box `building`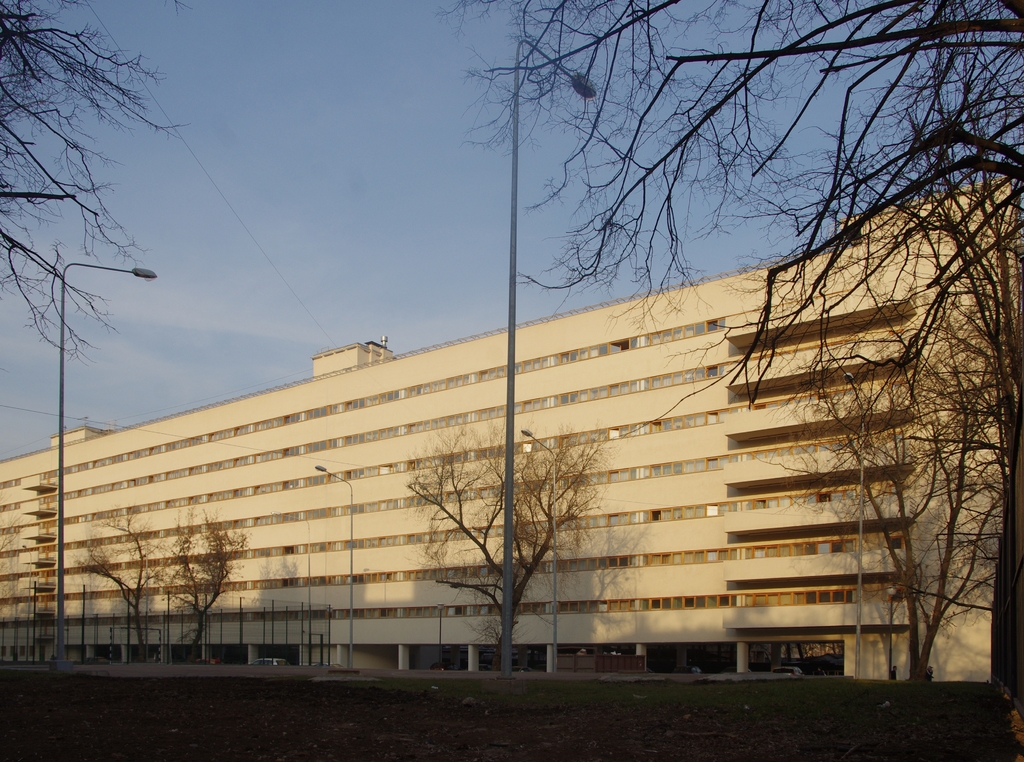
bbox=(0, 177, 1023, 684)
